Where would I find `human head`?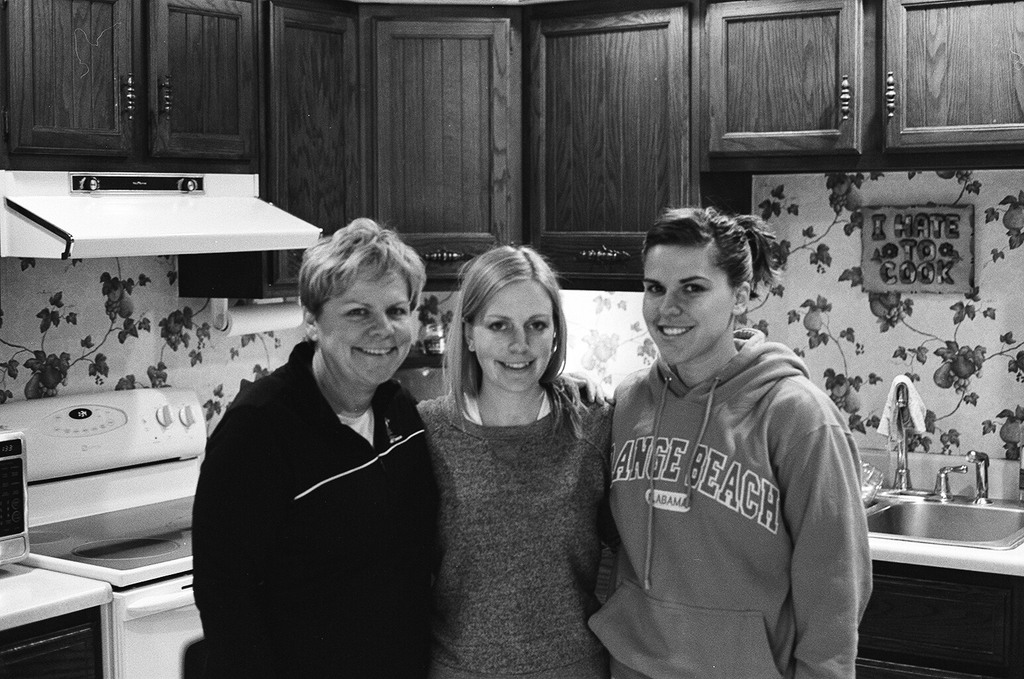
At left=300, top=213, right=426, bottom=387.
